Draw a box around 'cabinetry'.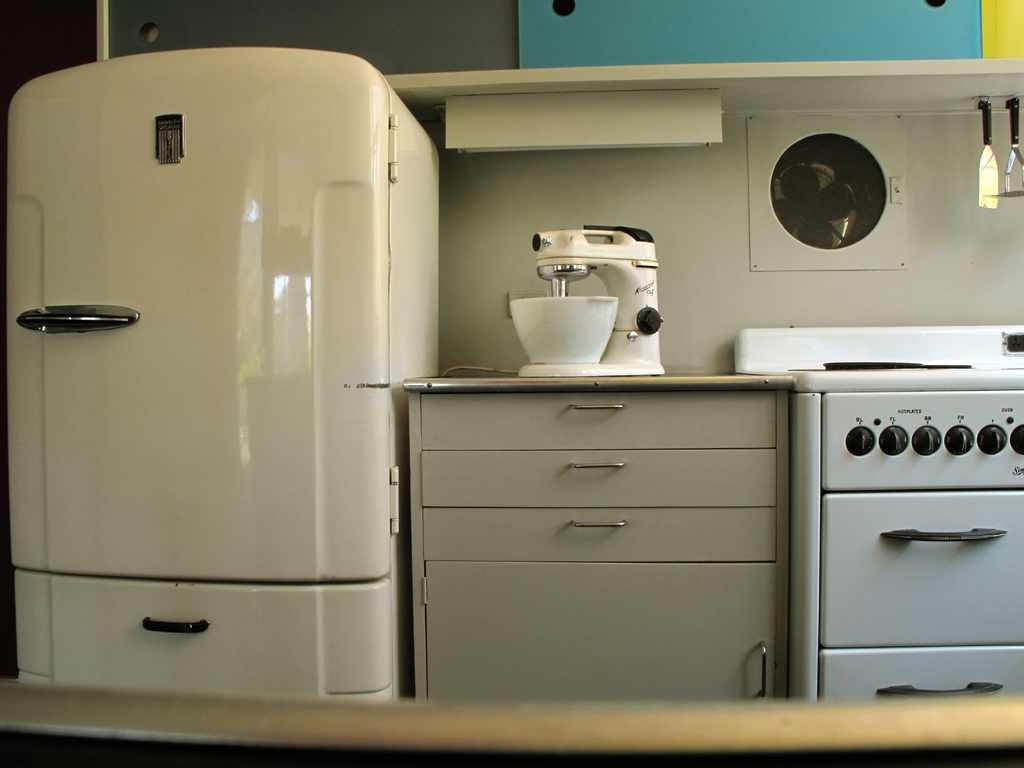
371:326:883:685.
